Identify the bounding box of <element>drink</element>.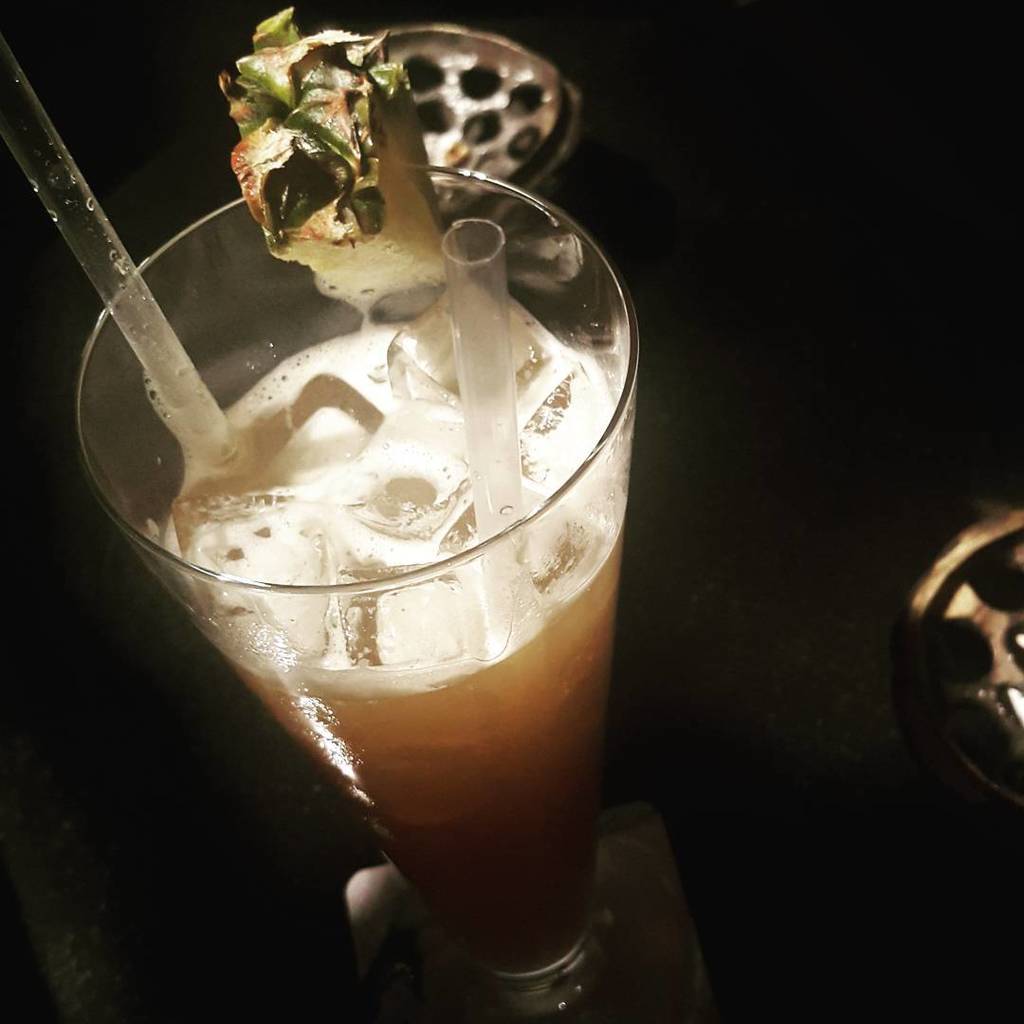
bbox=(154, 291, 631, 983).
